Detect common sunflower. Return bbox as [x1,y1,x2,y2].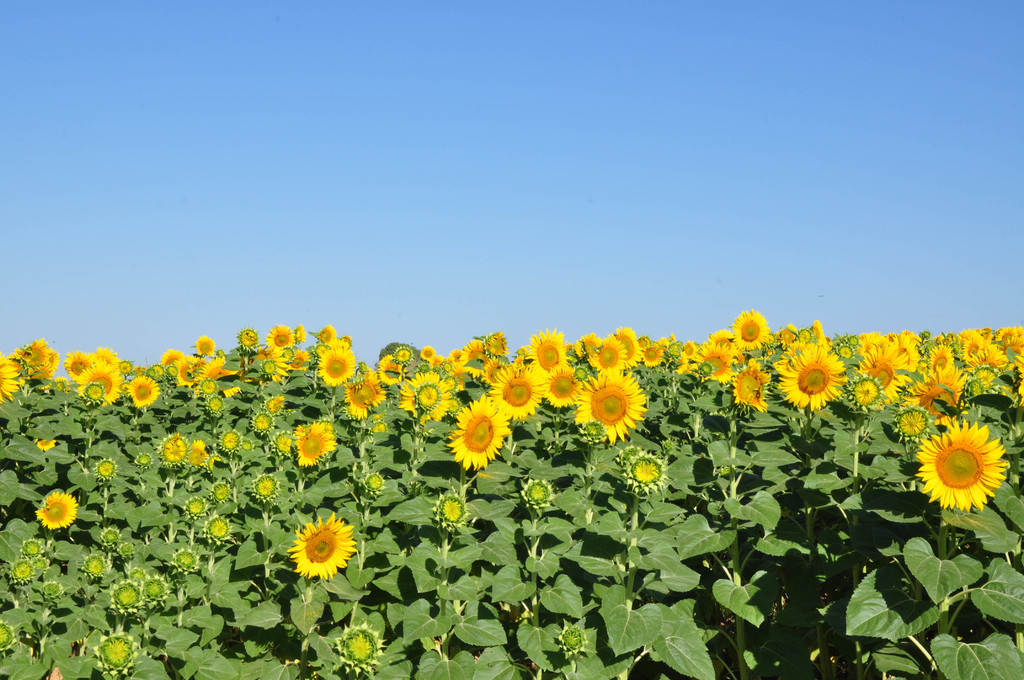
[289,417,333,458].
